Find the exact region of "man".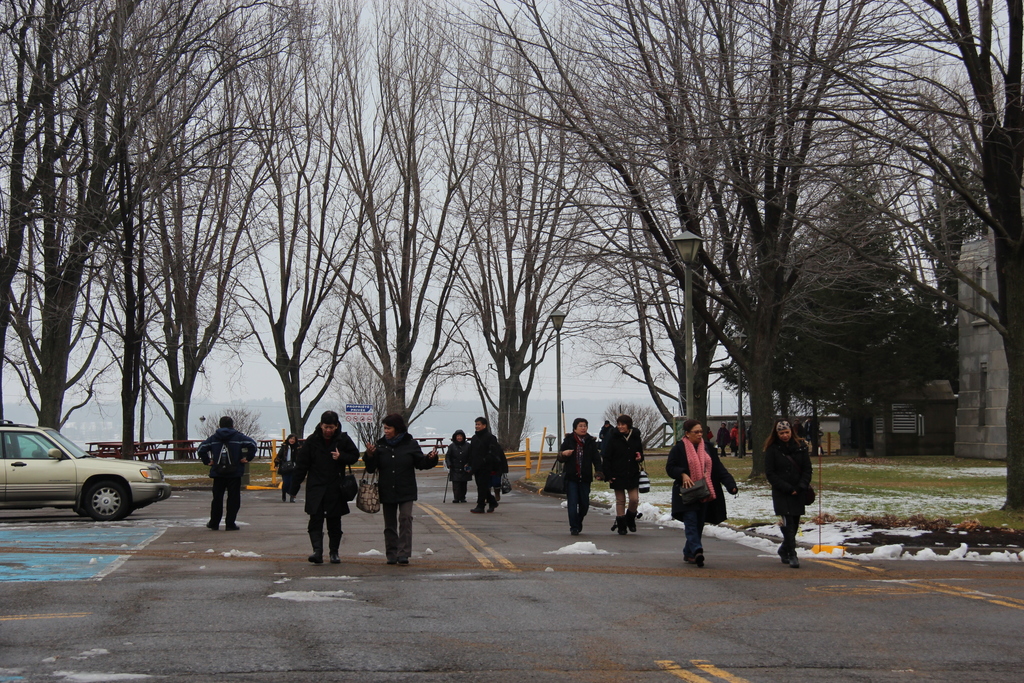
Exact region: Rect(469, 418, 515, 516).
